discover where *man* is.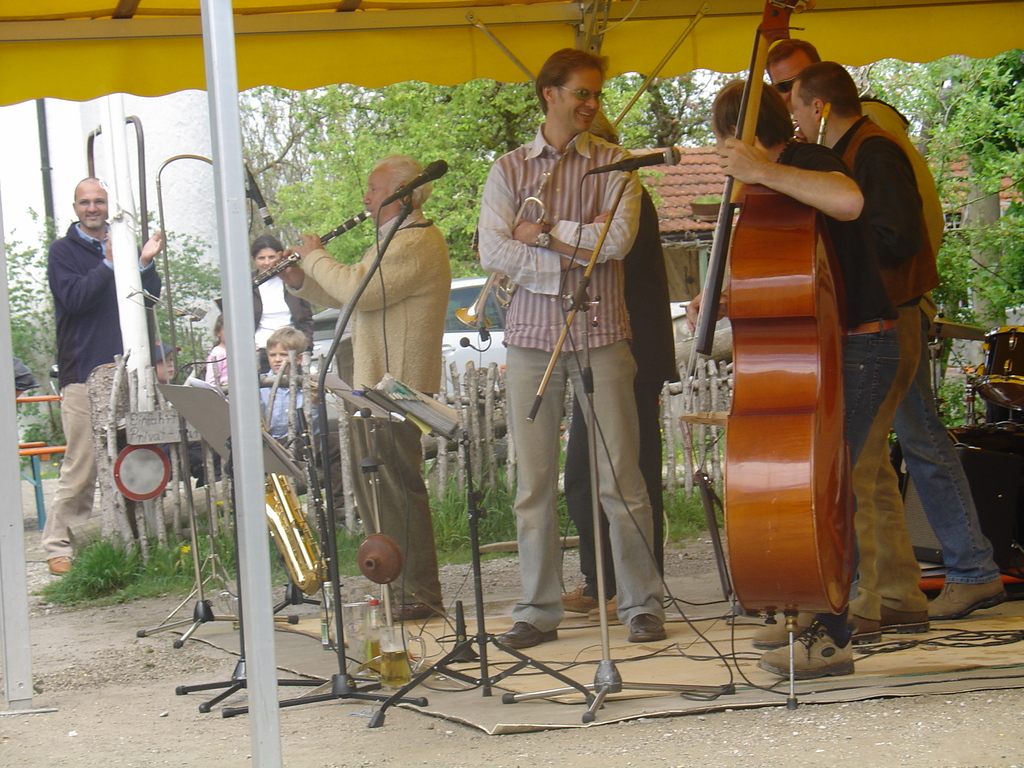
Discovered at <box>558,104,684,627</box>.
